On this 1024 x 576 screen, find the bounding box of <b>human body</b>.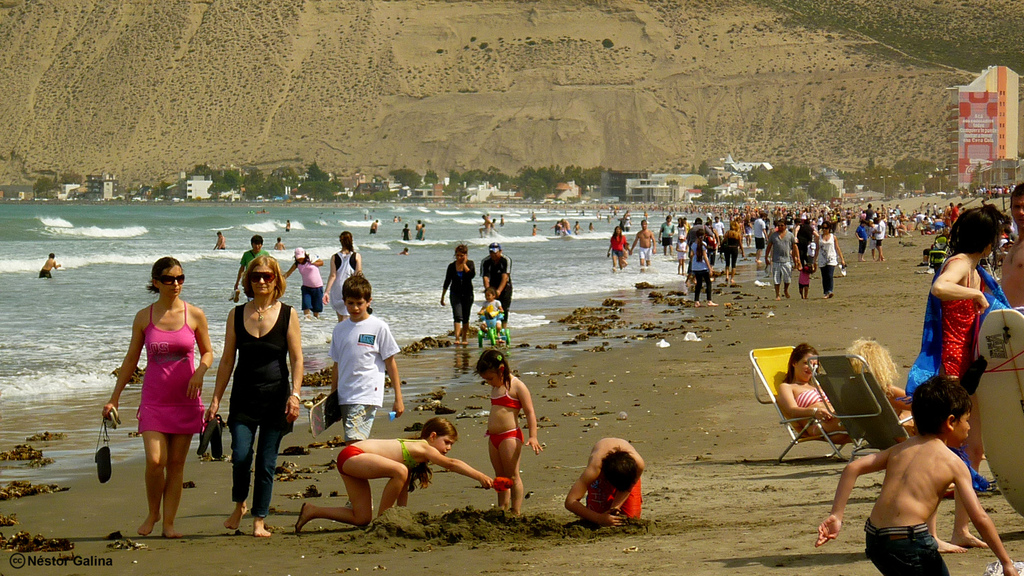
Bounding box: bbox=[798, 261, 819, 299].
